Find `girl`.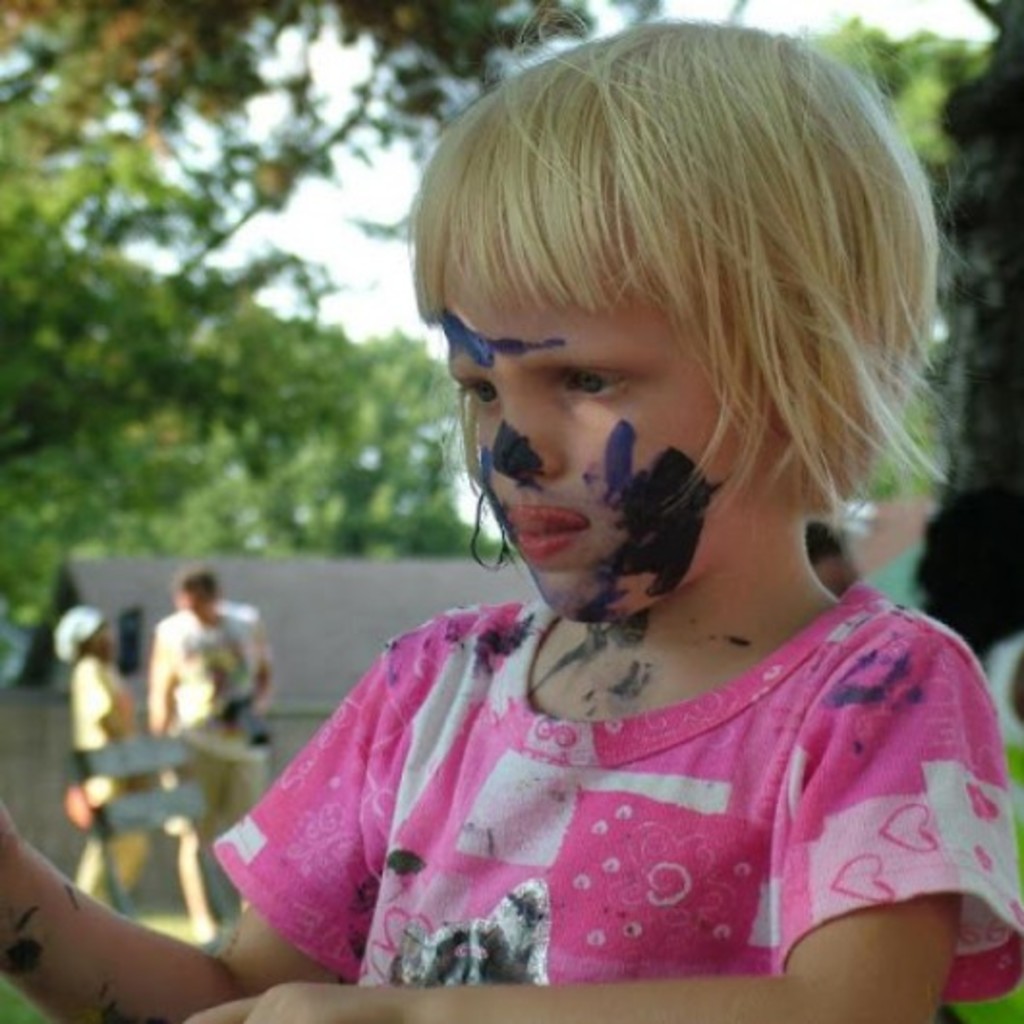
0:0:1022:1022.
